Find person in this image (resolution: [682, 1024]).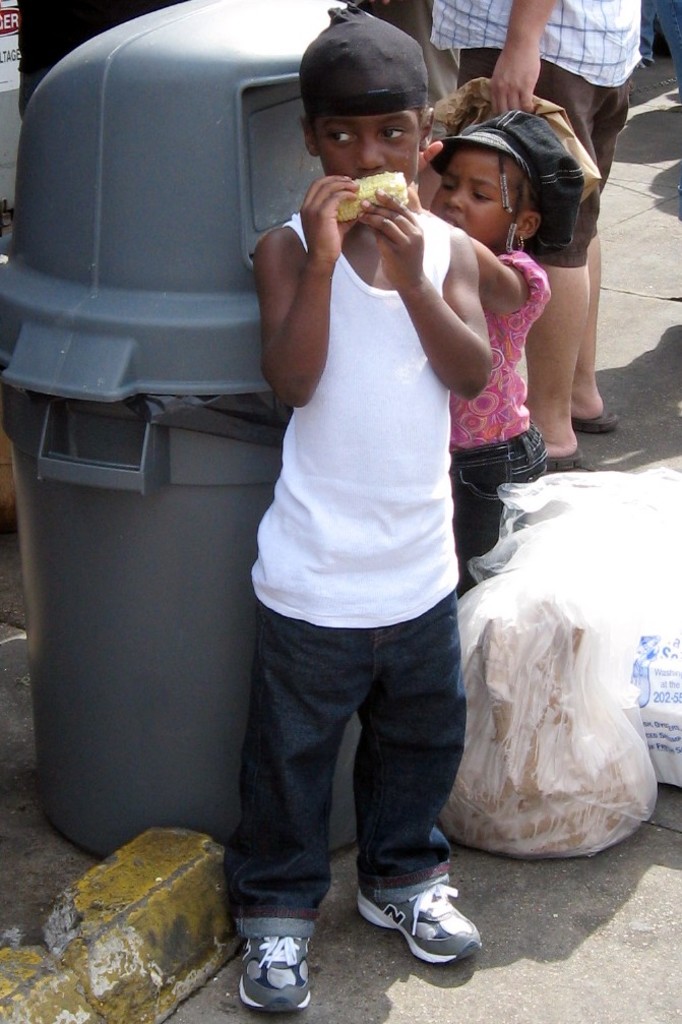
[203,36,511,1001].
